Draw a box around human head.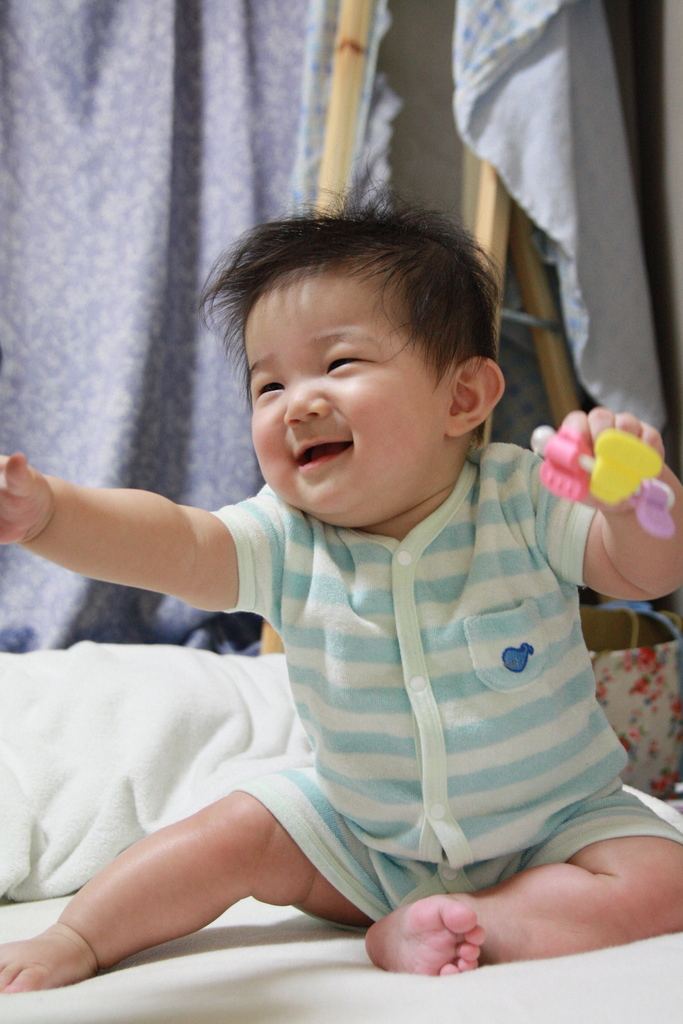
l=208, t=191, r=505, b=501.
